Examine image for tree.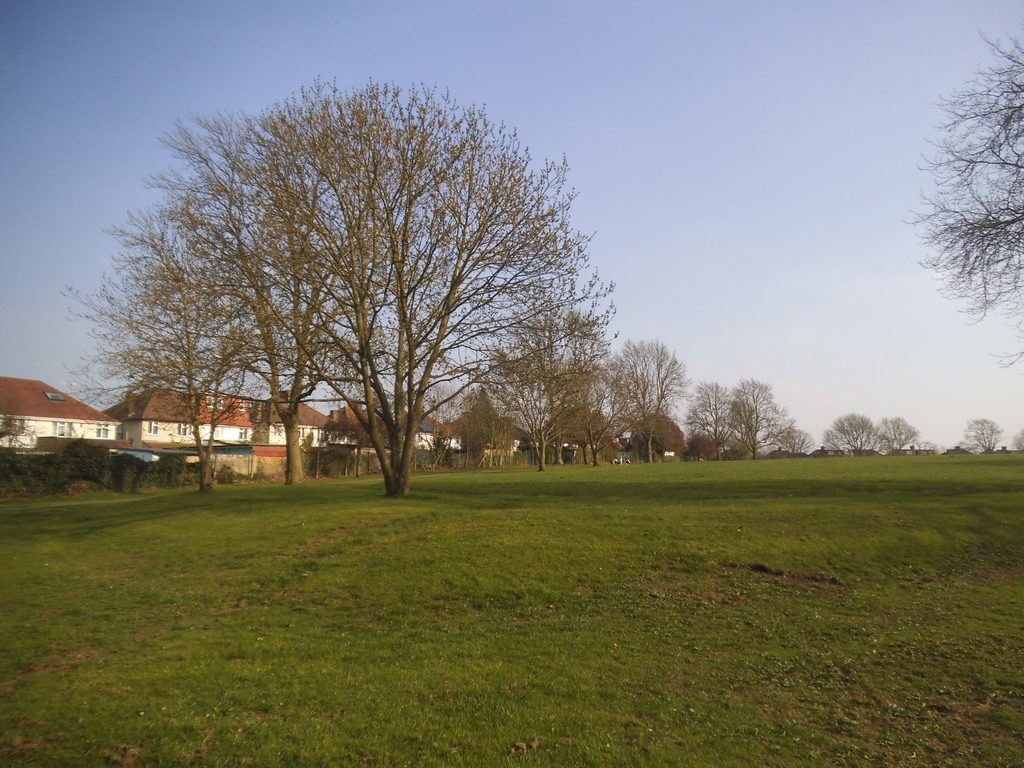
Examination result: BBox(771, 426, 810, 454).
